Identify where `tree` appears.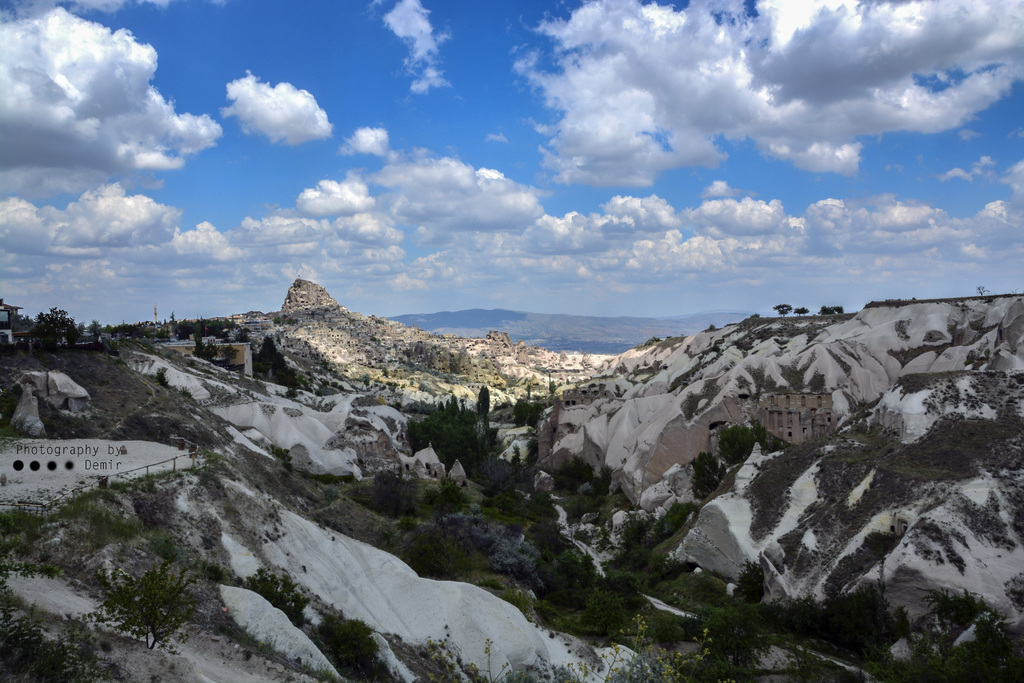
Appears at 819 303 845 317.
